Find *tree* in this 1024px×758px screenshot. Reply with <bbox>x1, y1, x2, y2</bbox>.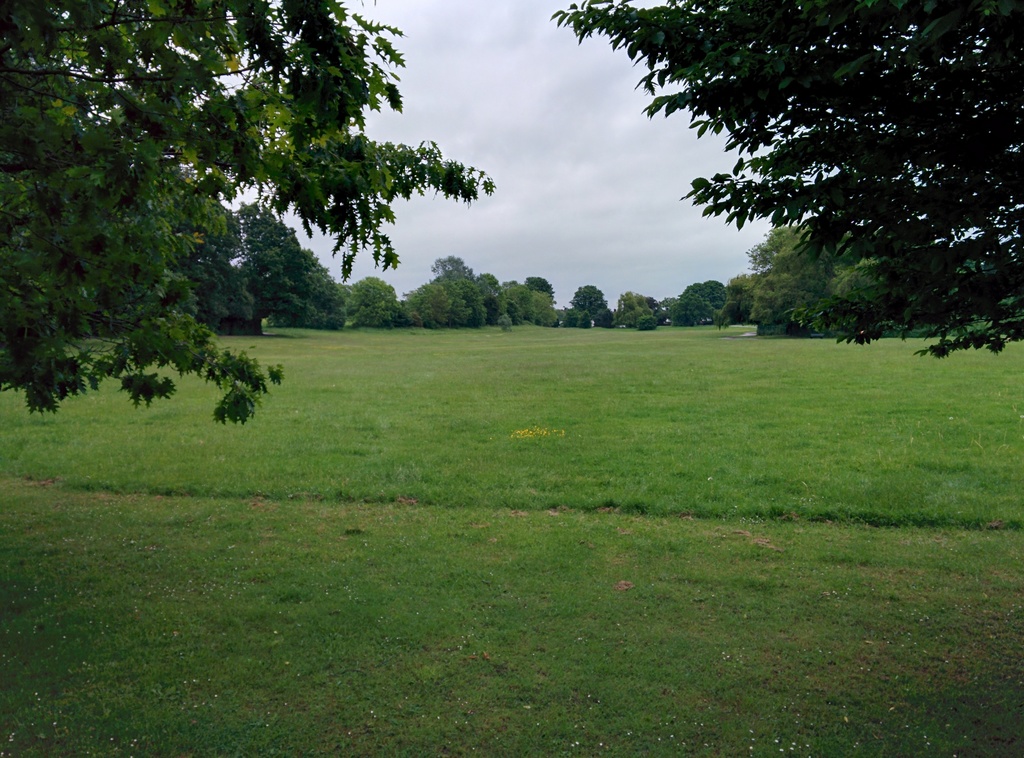
<bbox>238, 202, 372, 328</bbox>.
